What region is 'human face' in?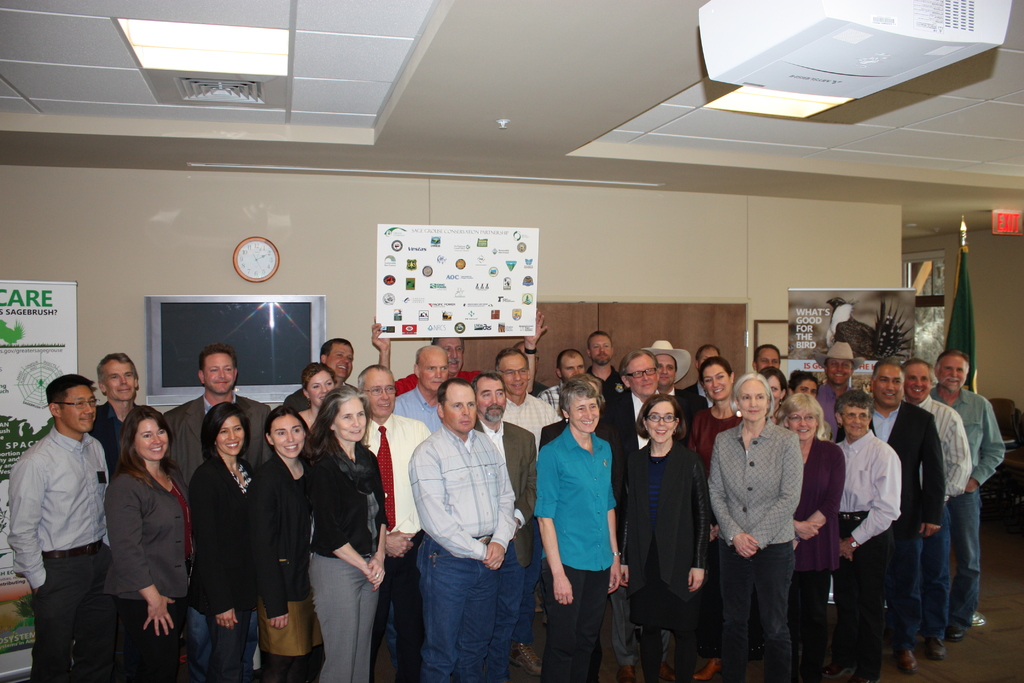
detection(307, 365, 335, 404).
